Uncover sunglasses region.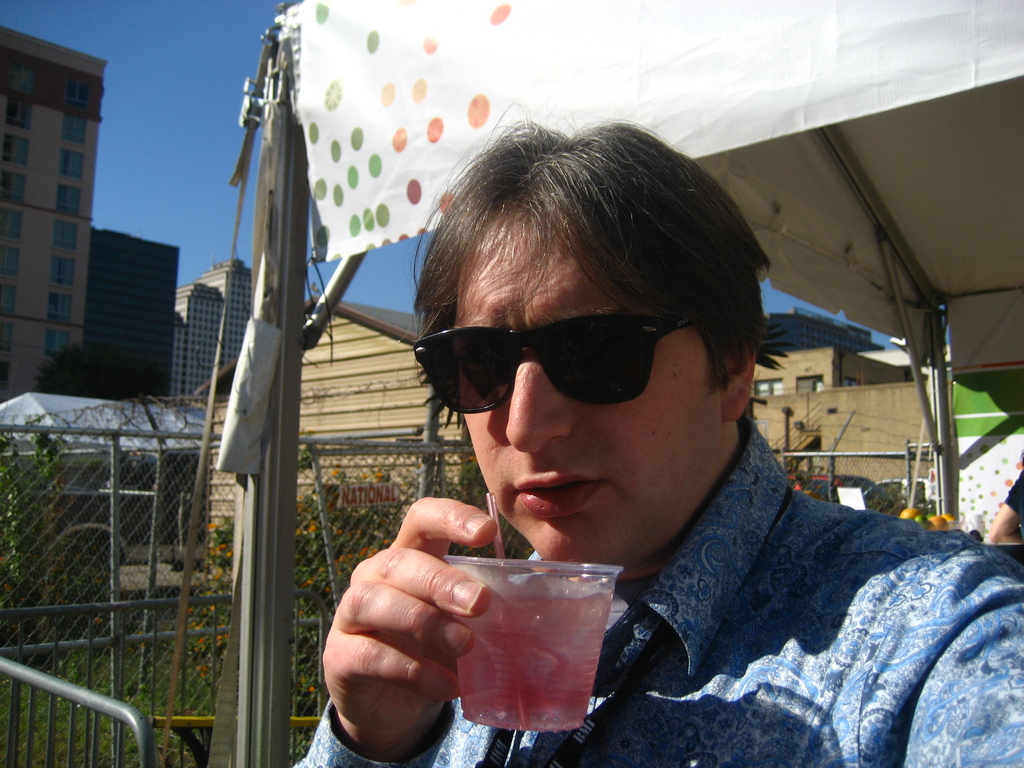
Uncovered: <region>413, 309, 691, 415</region>.
